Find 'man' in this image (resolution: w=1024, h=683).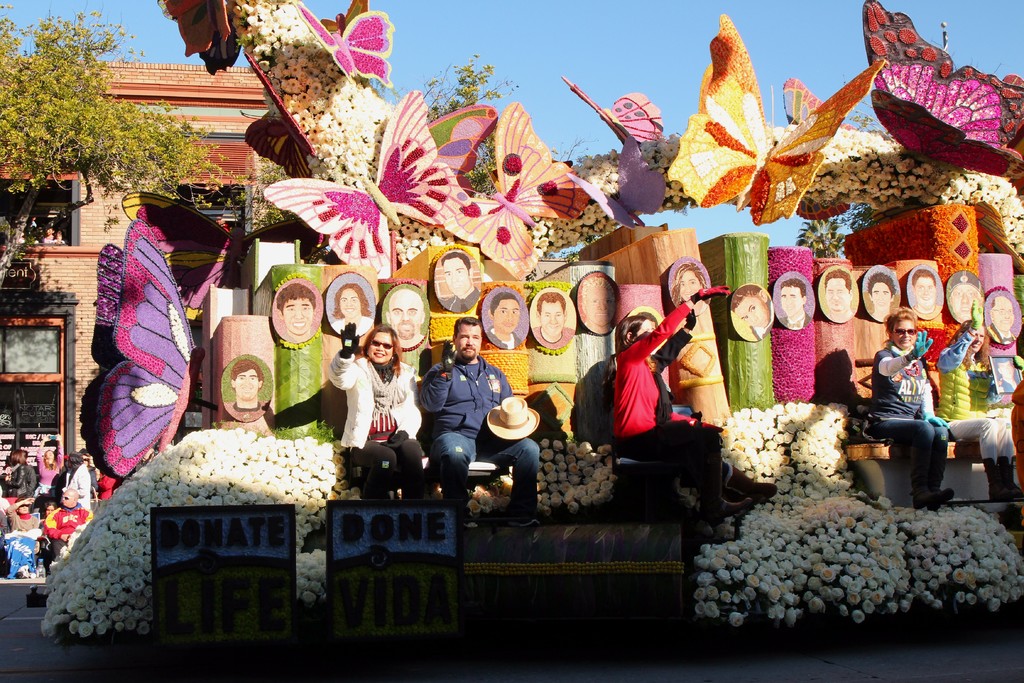
[671, 258, 698, 303].
